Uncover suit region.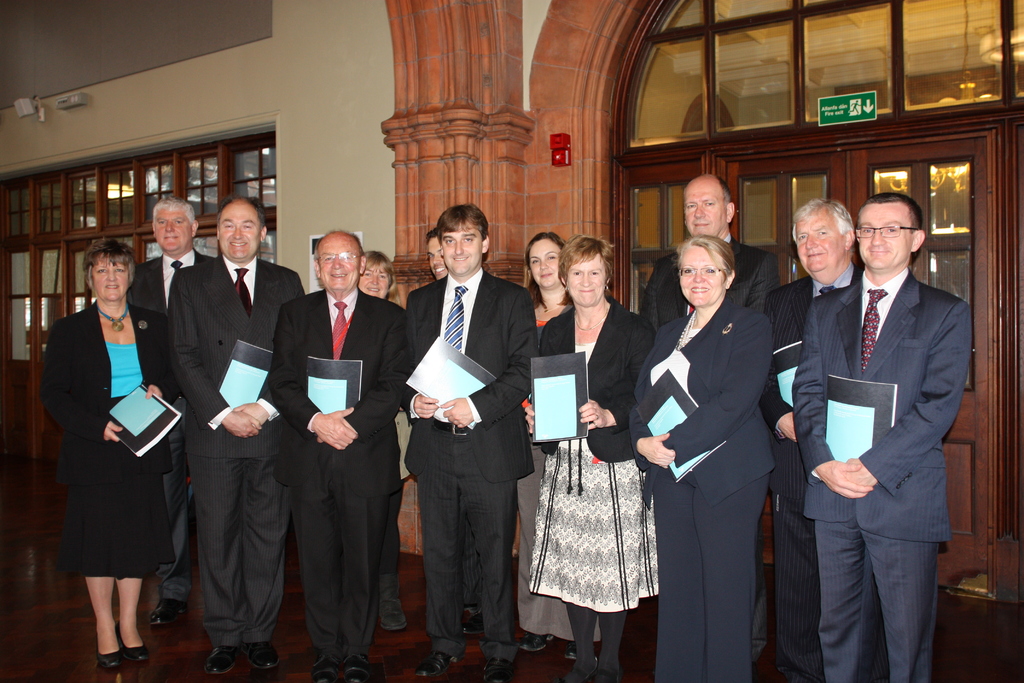
Uncovered: crop(38, 298, 175, 463).
